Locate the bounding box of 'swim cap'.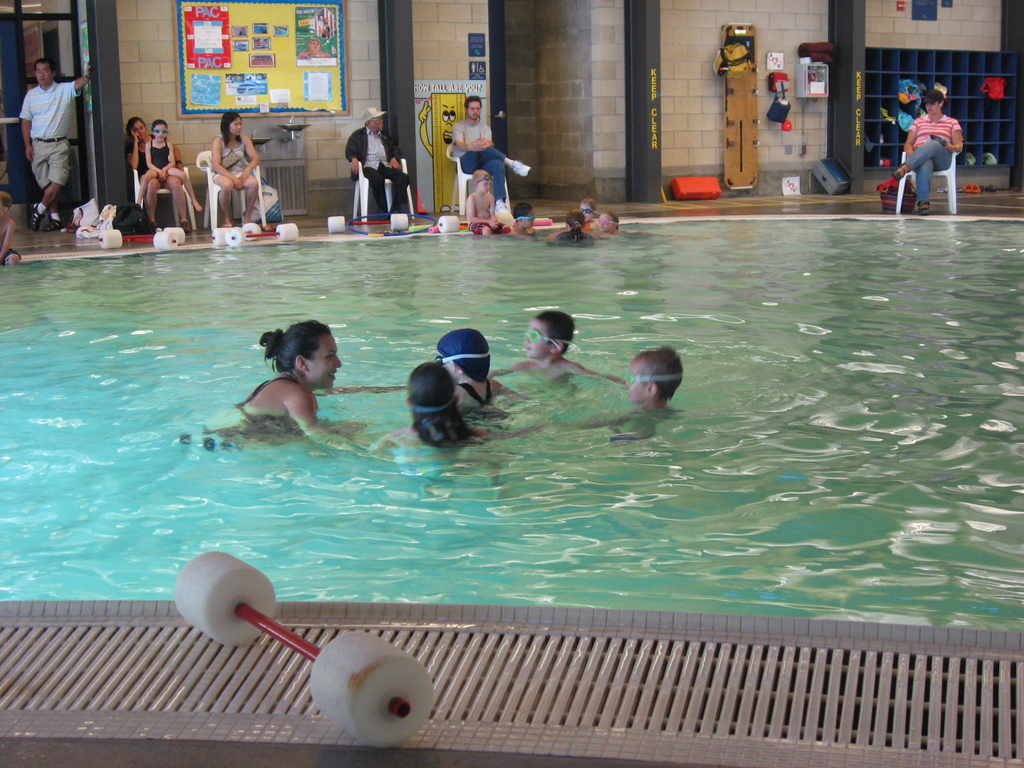
Bounding box: {"left": 438, "top": 330, "right": 490, "bottom": 377}.
